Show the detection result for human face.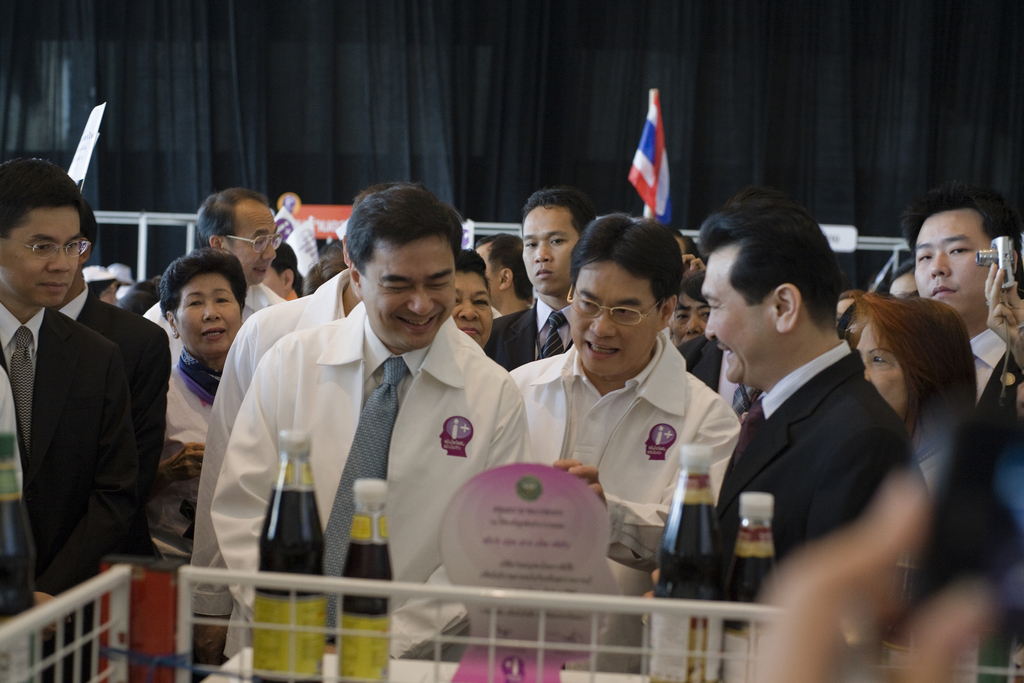
x1=515, y1=198, x2=584, y2=290.
